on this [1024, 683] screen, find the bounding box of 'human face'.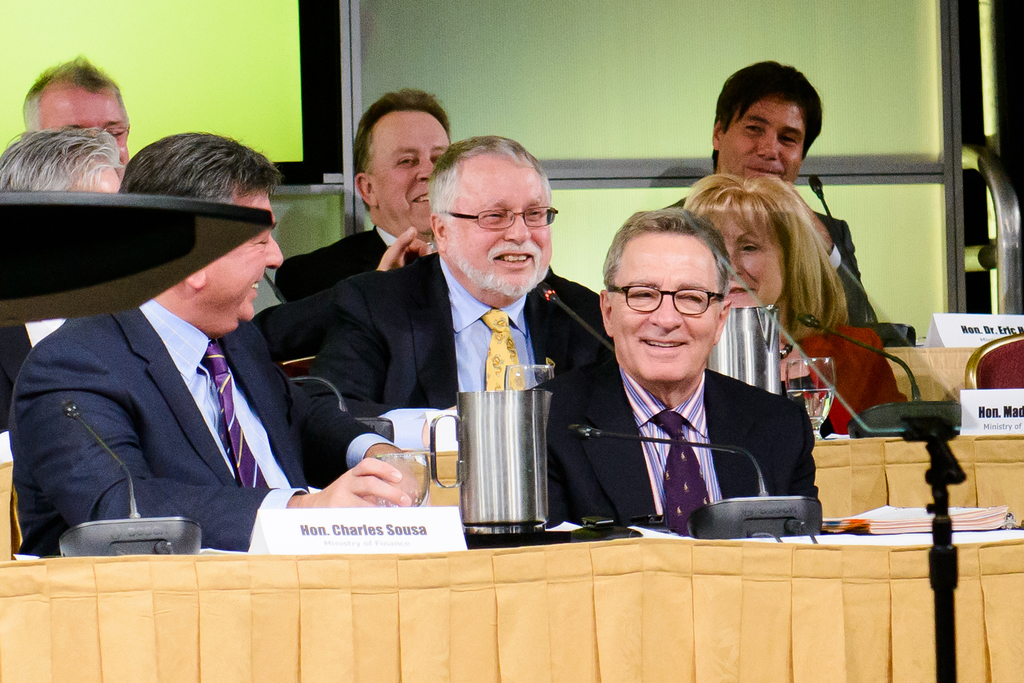
Bounding box: (41, 91, 132, 162).
